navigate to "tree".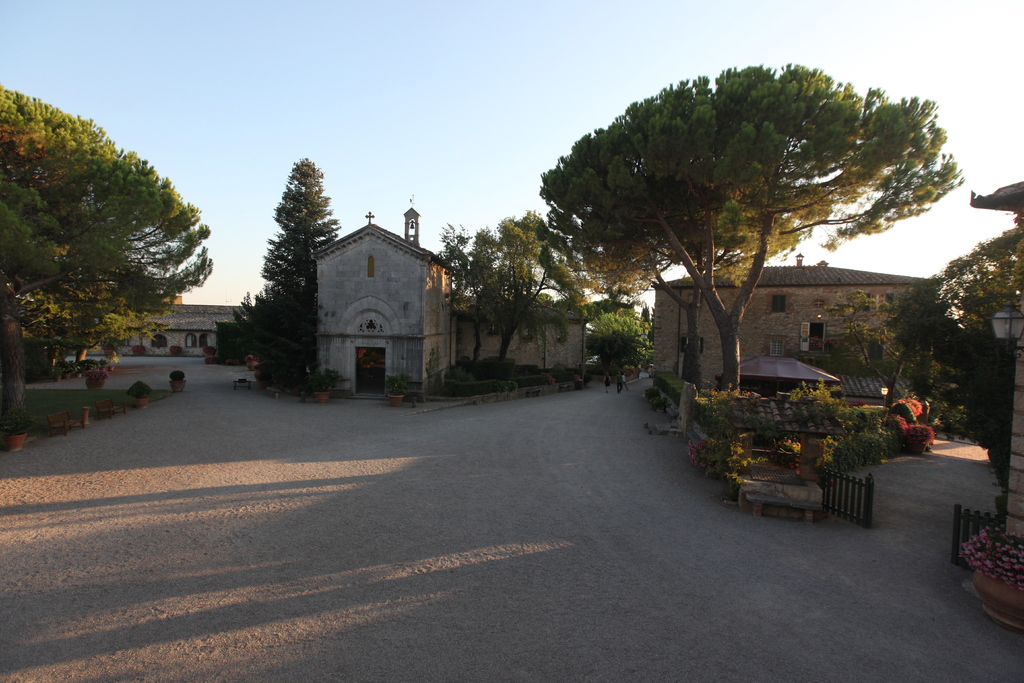
Navigation target: x1=897, y1=227, x2=1023, y2=429.
